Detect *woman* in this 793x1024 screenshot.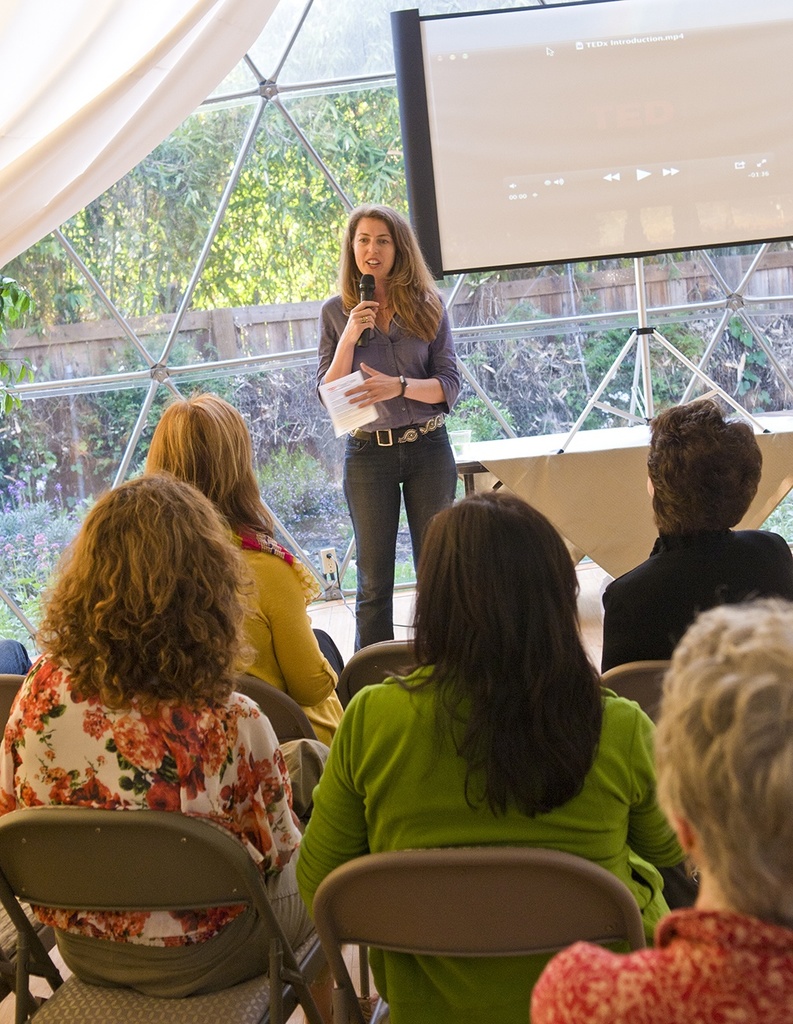
Detection: 306:202:477:697.
